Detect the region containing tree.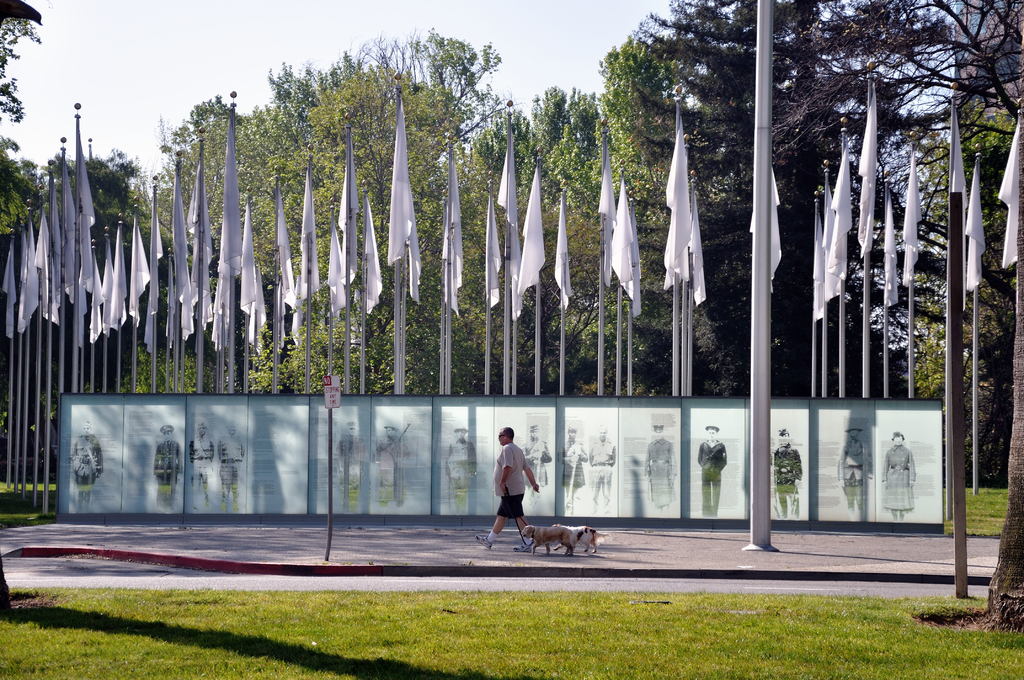
[x1=0, y1=0, x2=51, y2=249].
